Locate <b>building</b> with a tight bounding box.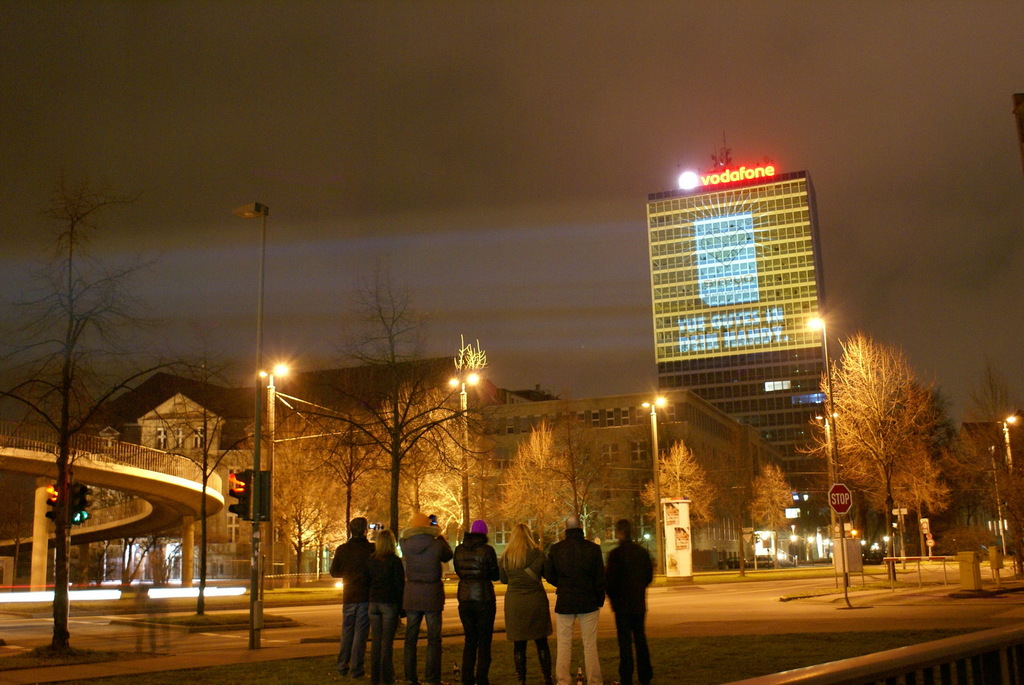
locate(644, 171, 831, 528).
